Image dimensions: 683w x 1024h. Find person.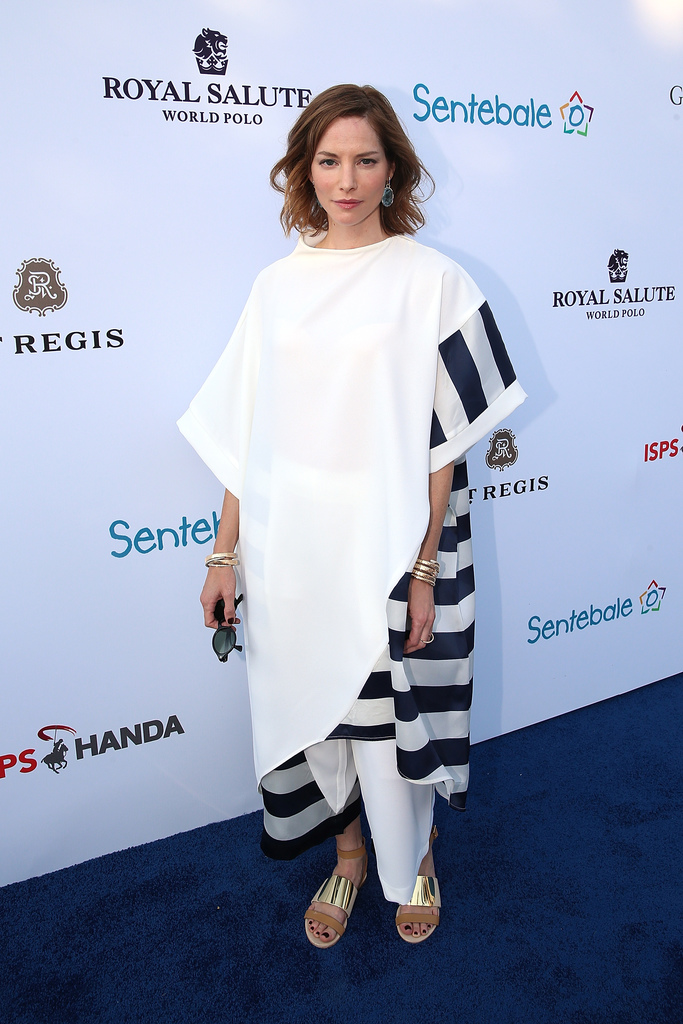
(176, 76, 527, 944).
